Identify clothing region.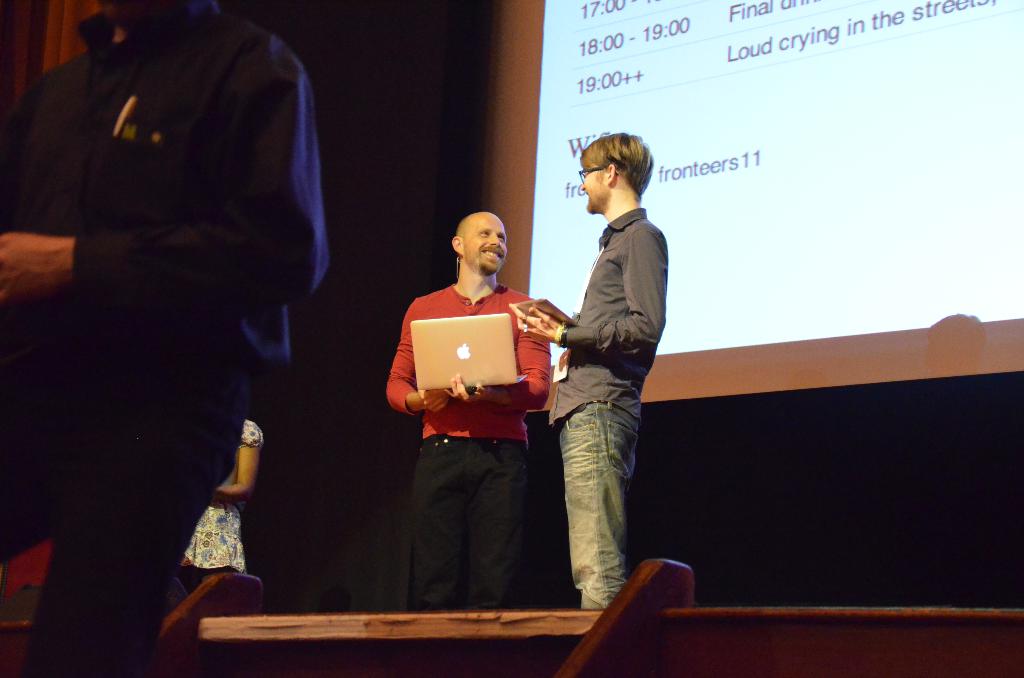
Region: bbox(378, 271, 556, 594).
